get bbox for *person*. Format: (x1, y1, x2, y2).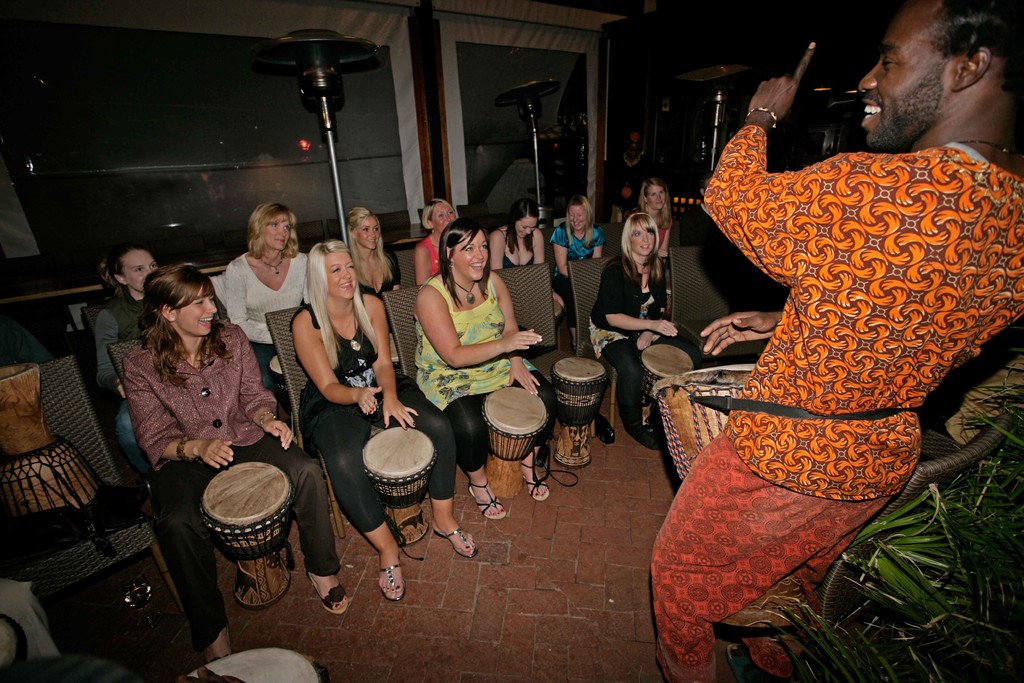
(289, 231, 479, 612).
